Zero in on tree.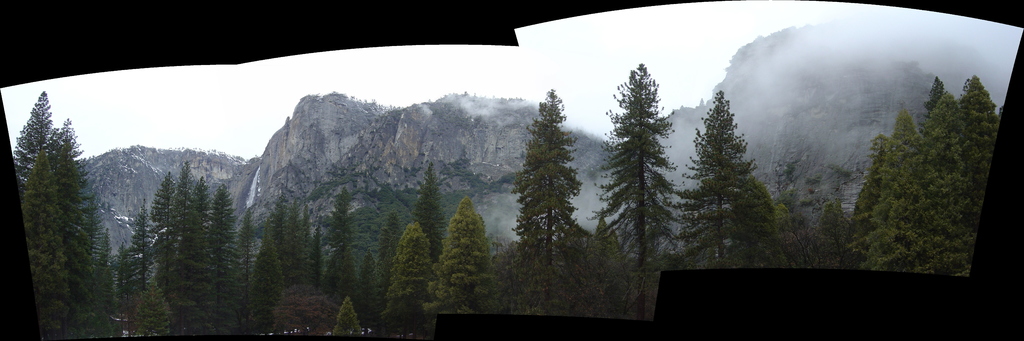
Zeroed in: detection(198, 187, 238, 340).
